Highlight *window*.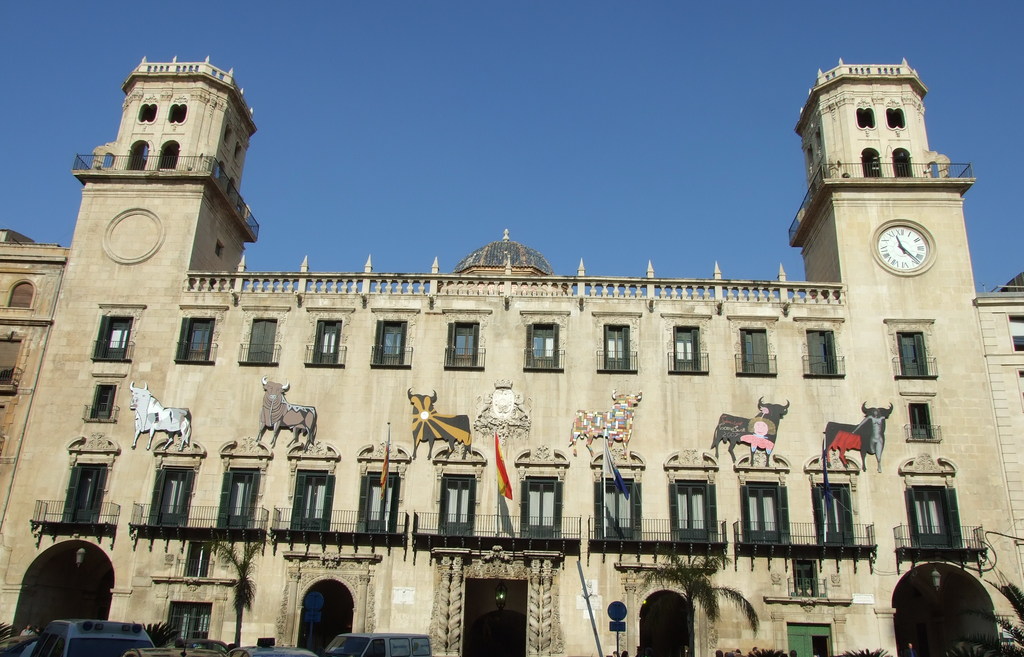
Highlighted region: crop(365, 468, 404, 533).
